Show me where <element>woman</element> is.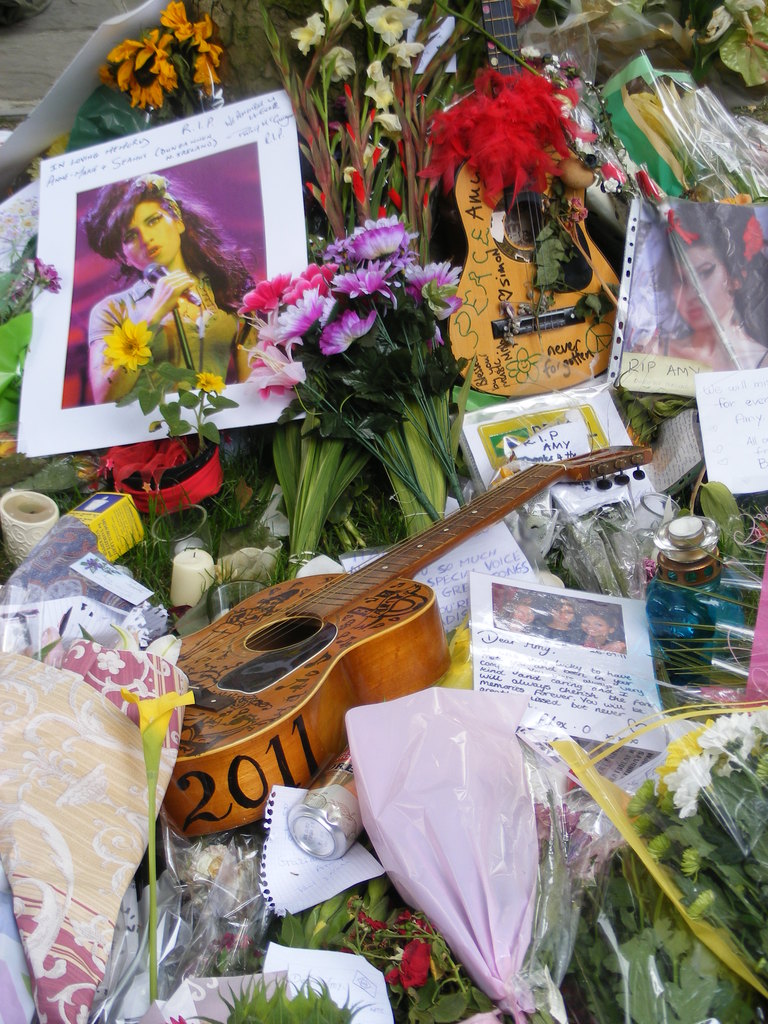
<element>woman</element> is at [489, 590, 541, 637].
